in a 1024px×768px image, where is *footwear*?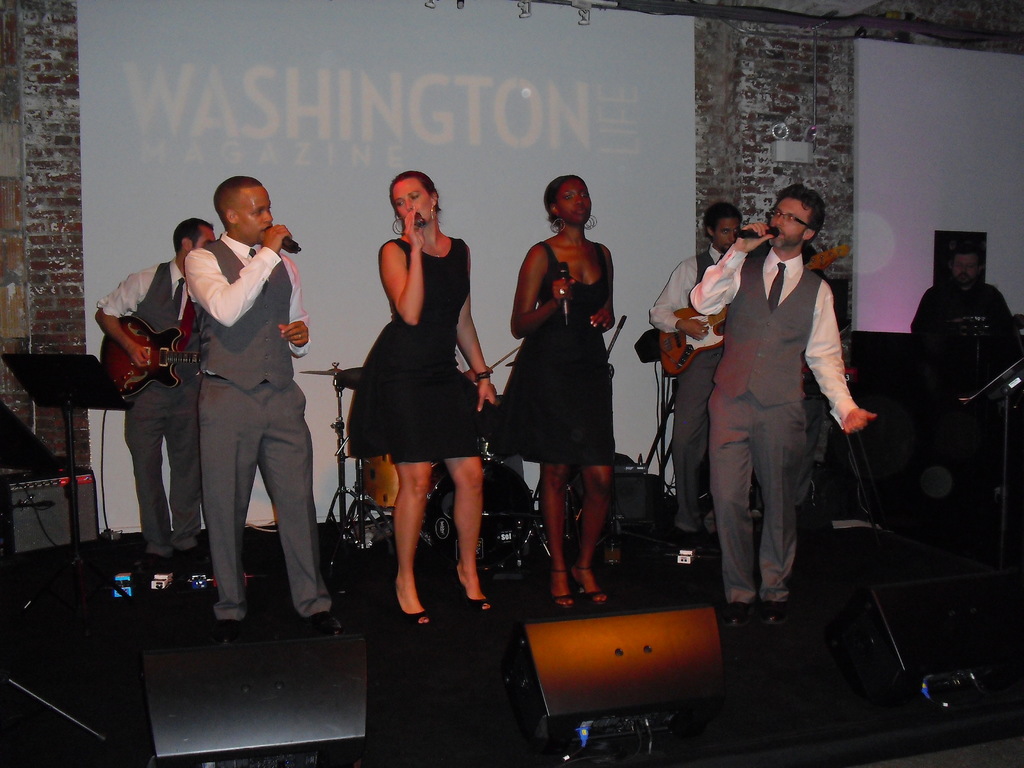
(544,565,574,609).
